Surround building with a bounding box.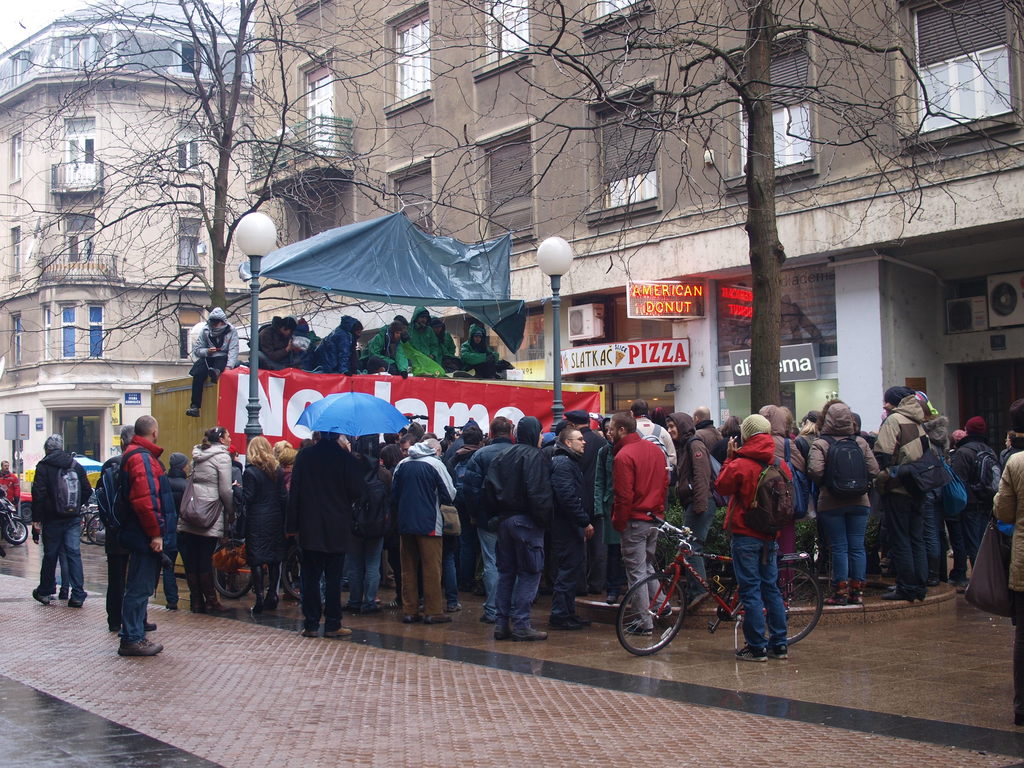
x1=244, y1=0, x2=1023, y2=447.
